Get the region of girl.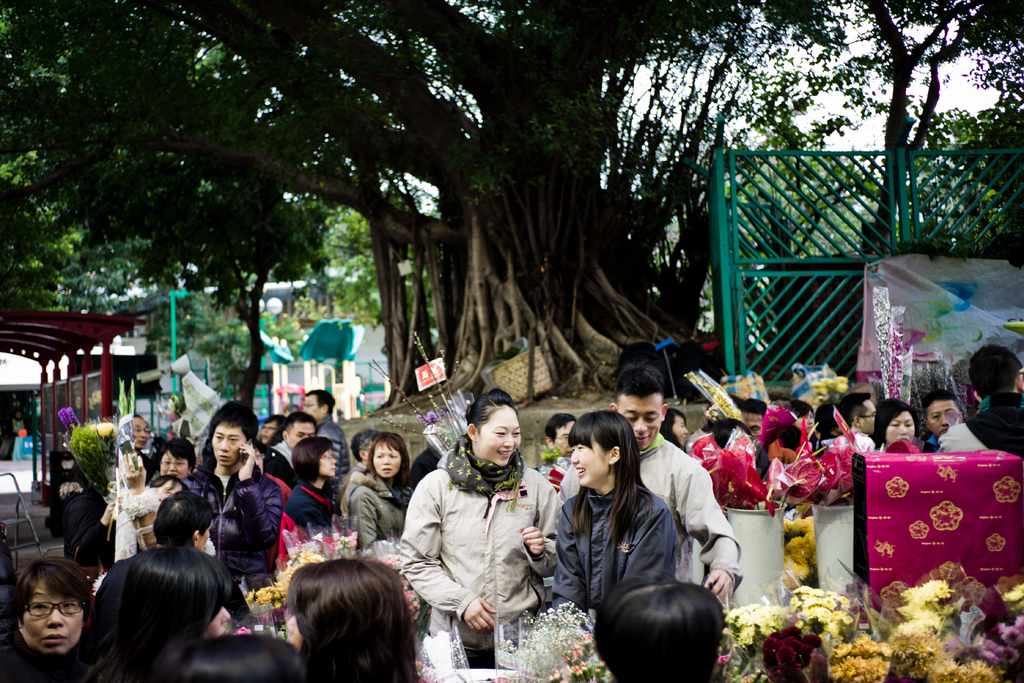
locate(348, 434, 417, 552).
